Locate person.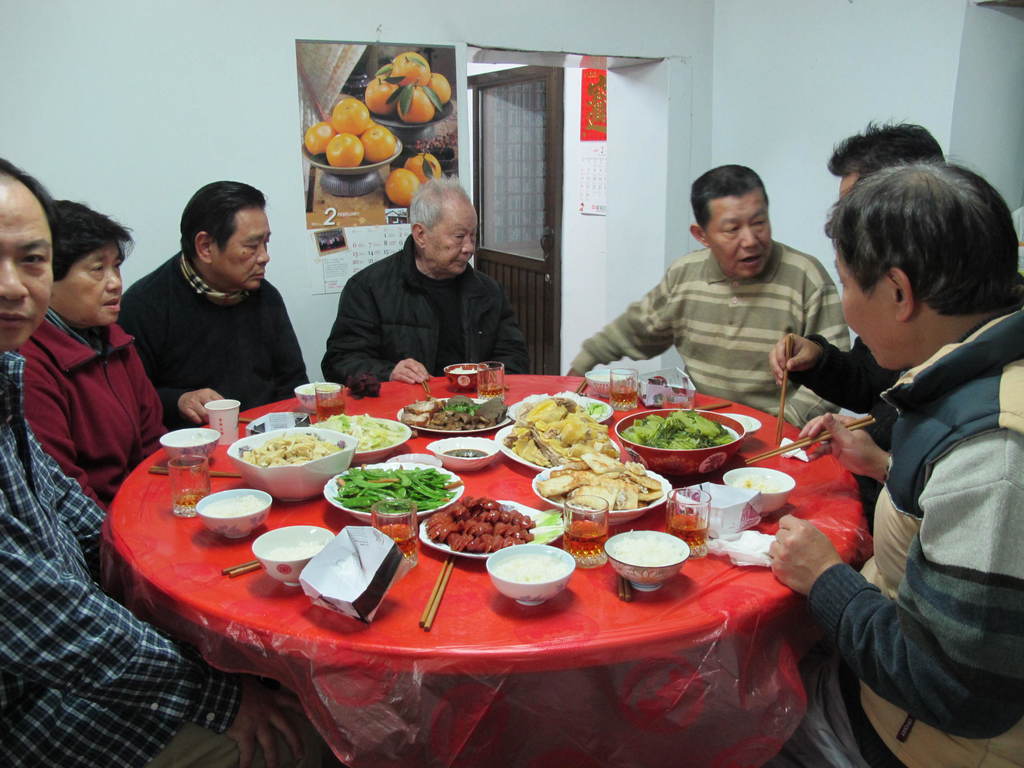
Bounding box: crop(323, 179, 532, 384).
